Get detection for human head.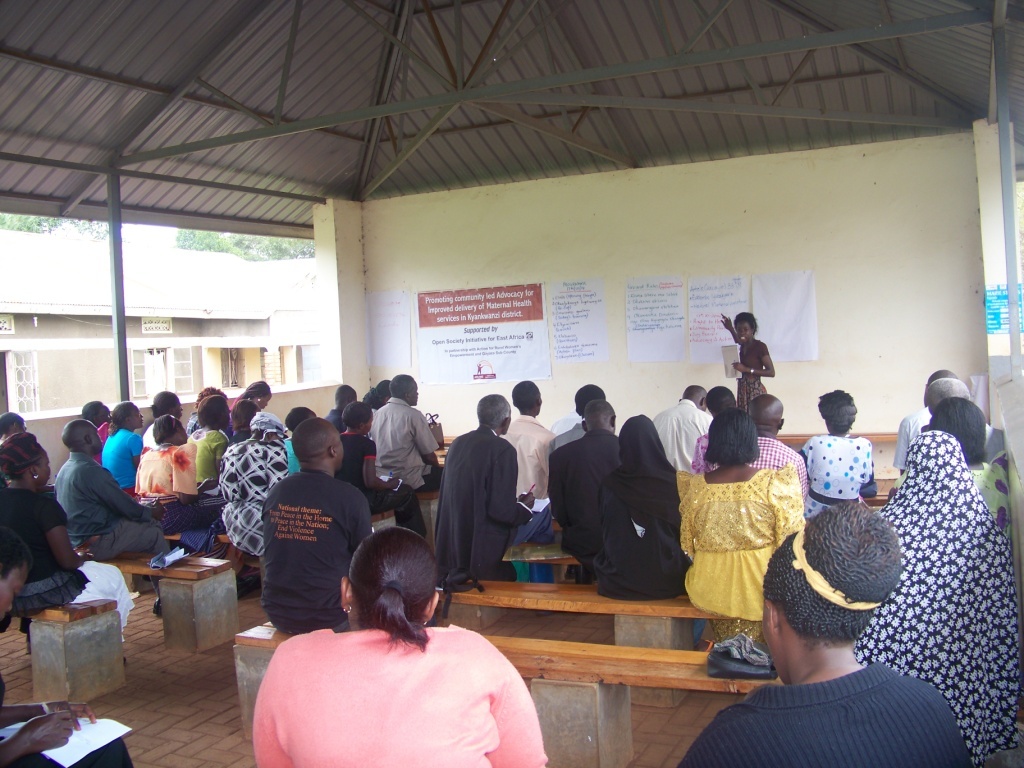
Detection: bbox=[927, 397, 985, 463].
